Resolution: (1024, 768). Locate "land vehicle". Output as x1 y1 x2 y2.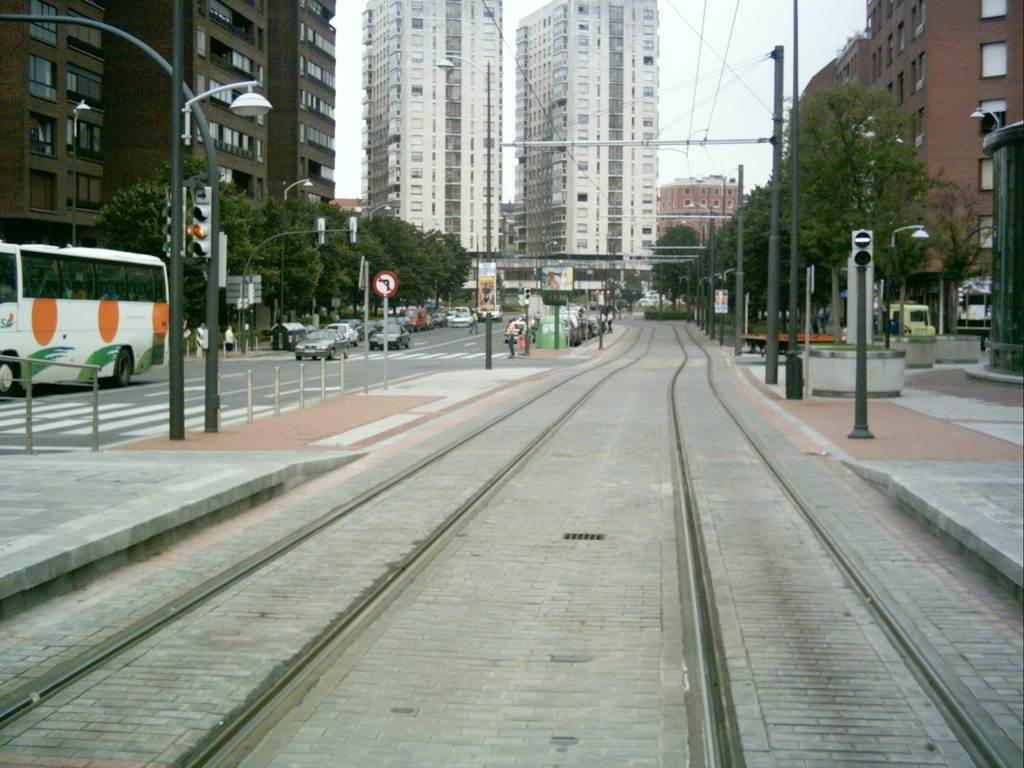
298 327 349 358.
